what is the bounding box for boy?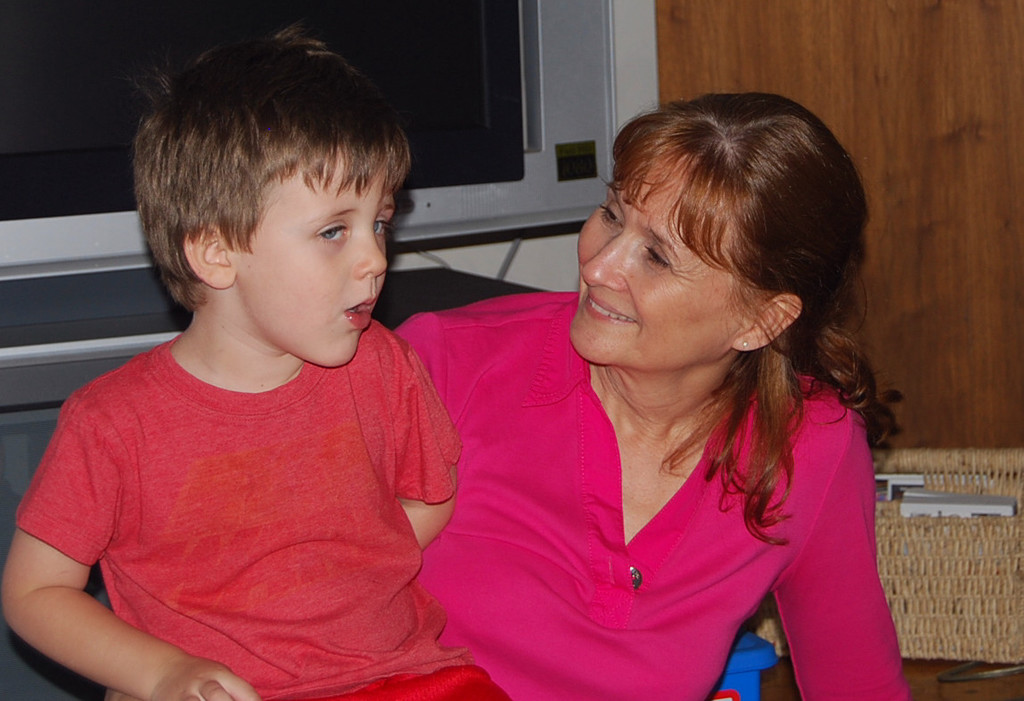
(45, 47, 507, 697).
